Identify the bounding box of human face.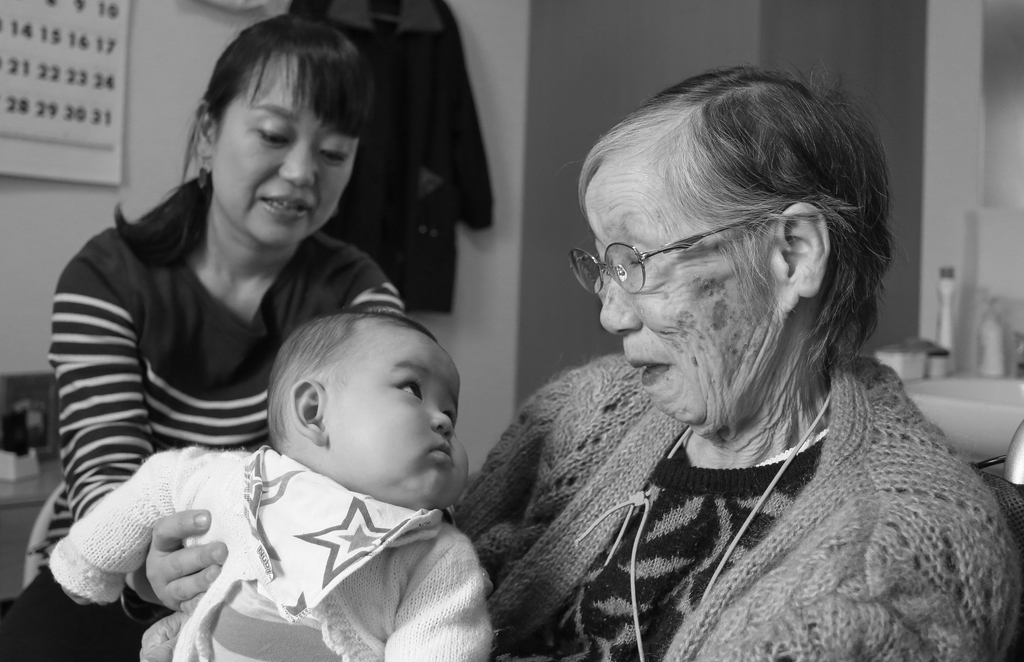
586:149:771:428.
